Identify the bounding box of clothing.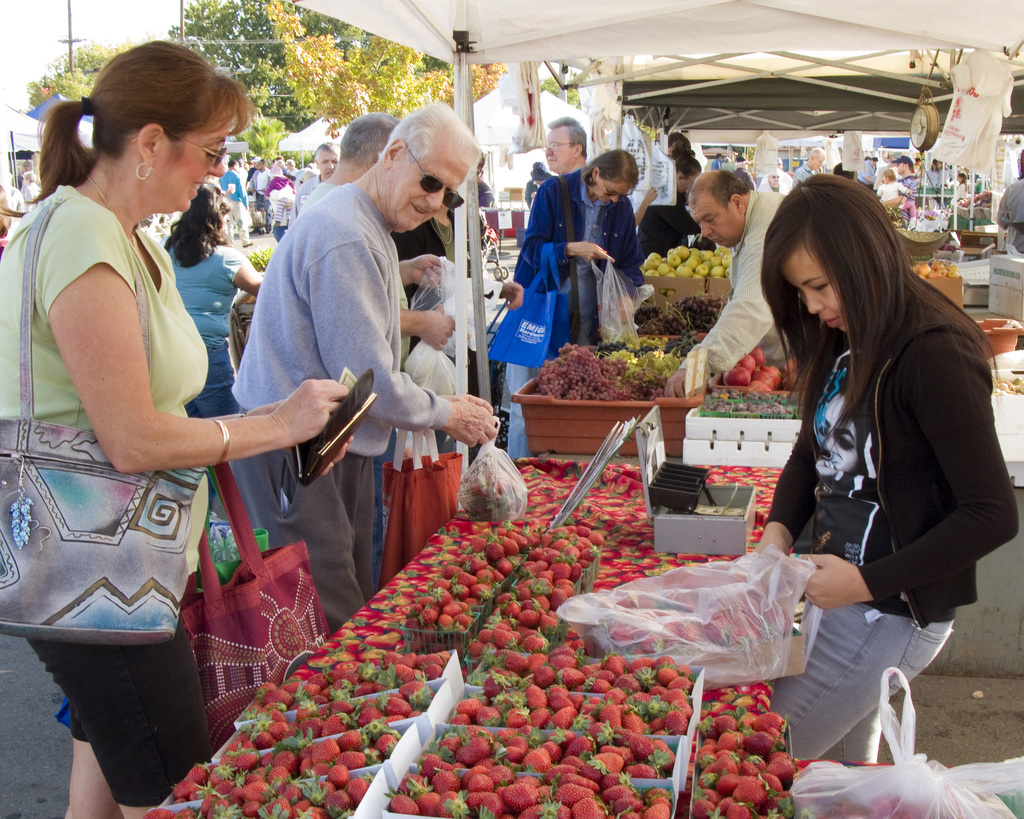
{"x1": 787, "y1": 161, "x2": 819, "y2": 184}.
